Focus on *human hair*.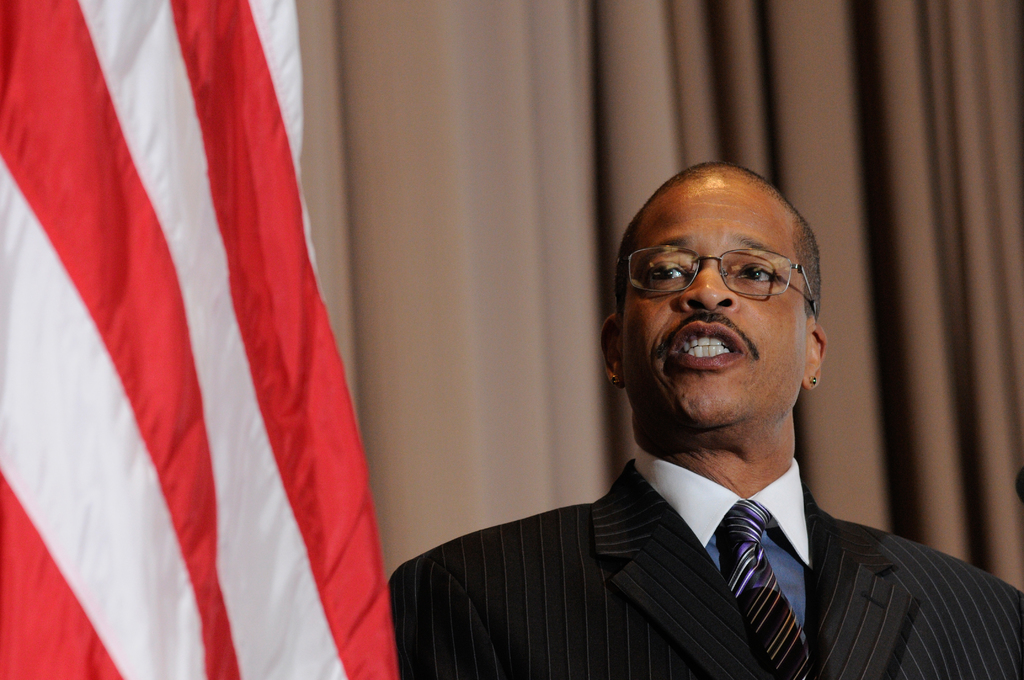
Focused at bbox=(632, 173, 827, 328).
